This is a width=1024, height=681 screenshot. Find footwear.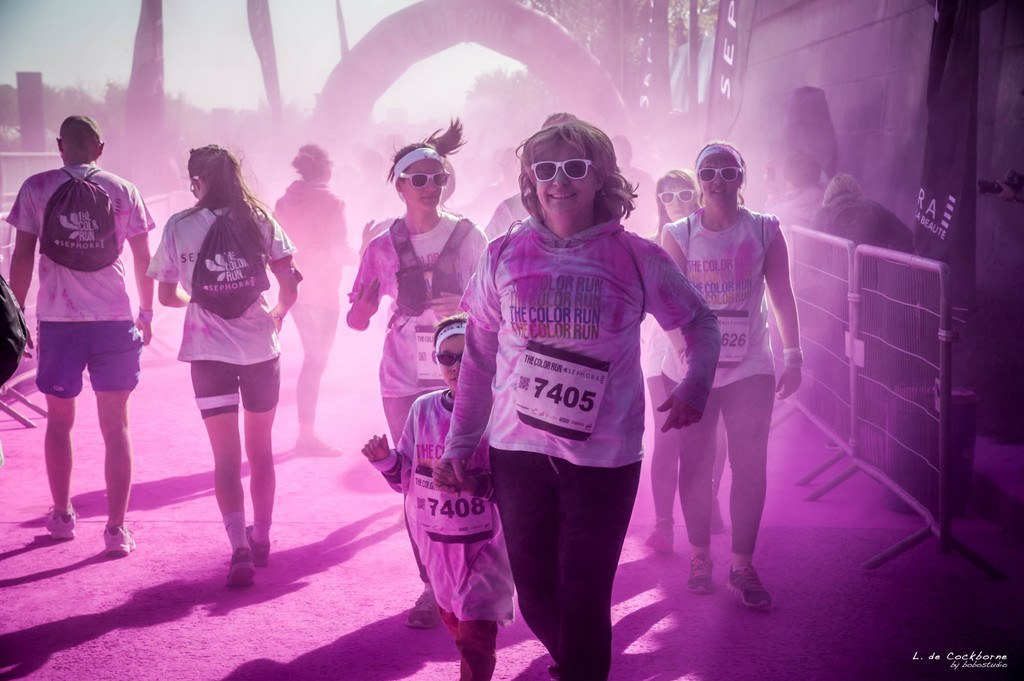
Bounding box: 299, 430, 344, 458.
